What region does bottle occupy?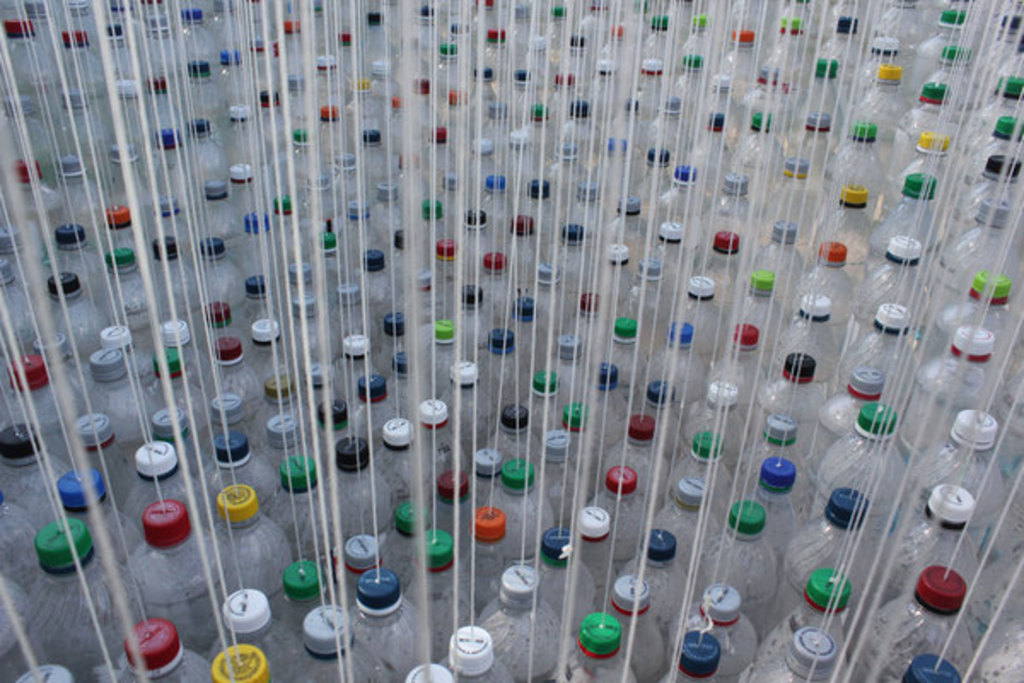
bbox=(847, 297, 911, 394).
